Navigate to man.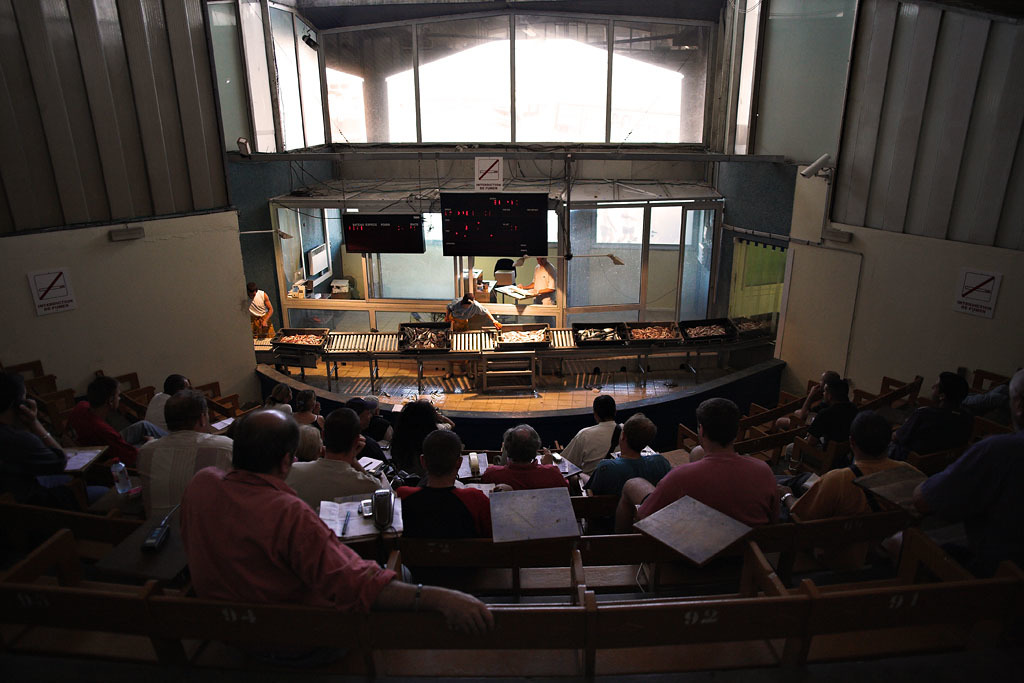
Navigation target: 917:372:1023:570.
